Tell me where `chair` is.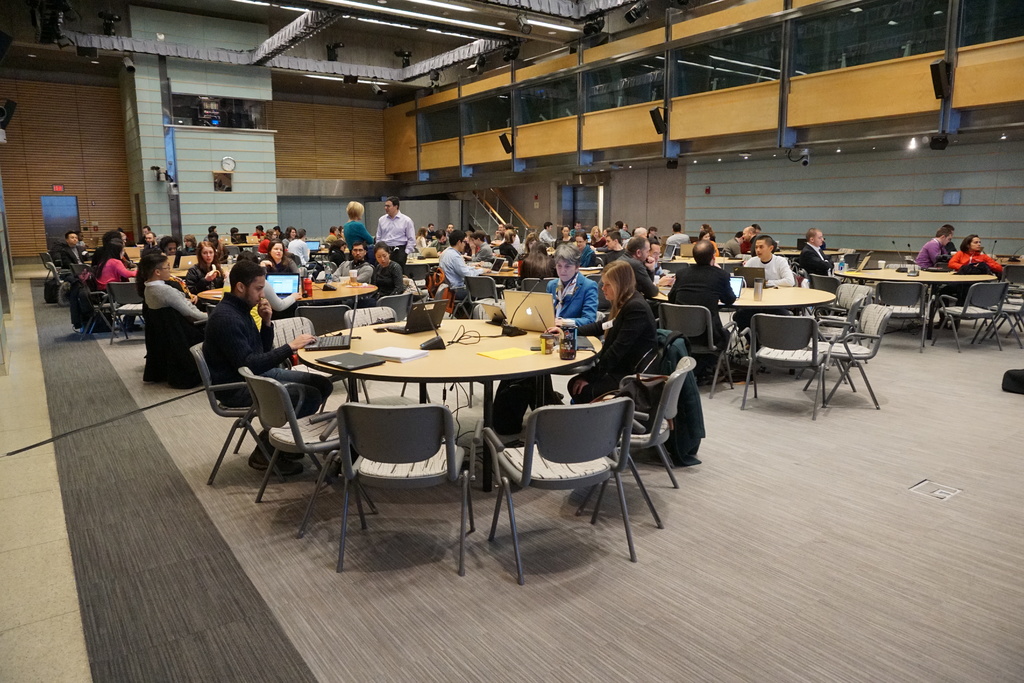
`chair` is at (49, 262, 68, 288).
